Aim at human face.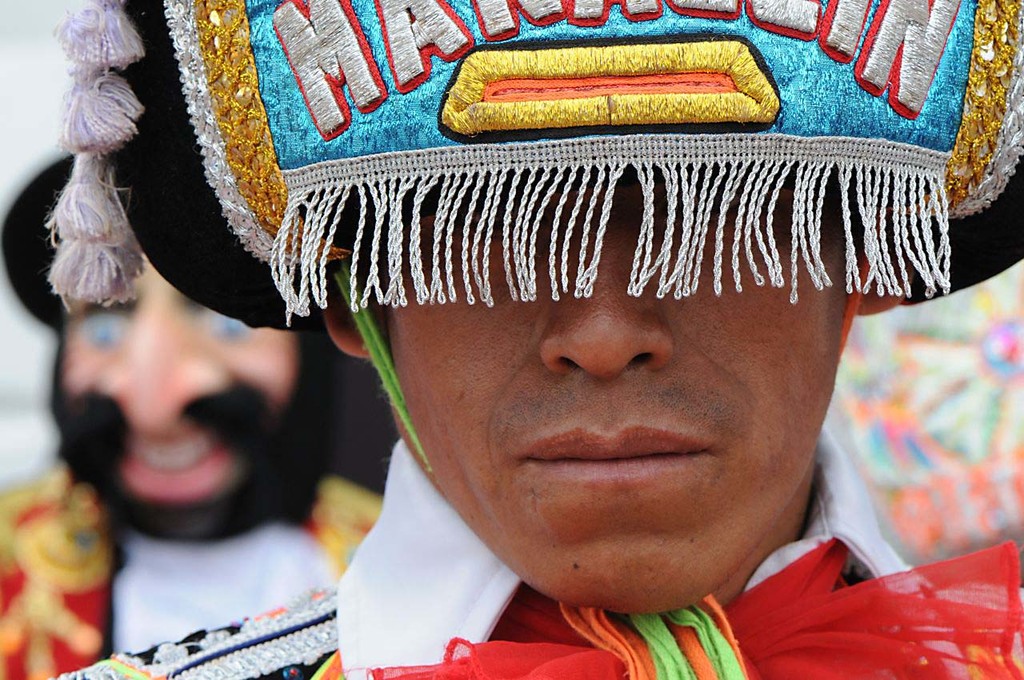
Aimed at 388 162 849 604.
